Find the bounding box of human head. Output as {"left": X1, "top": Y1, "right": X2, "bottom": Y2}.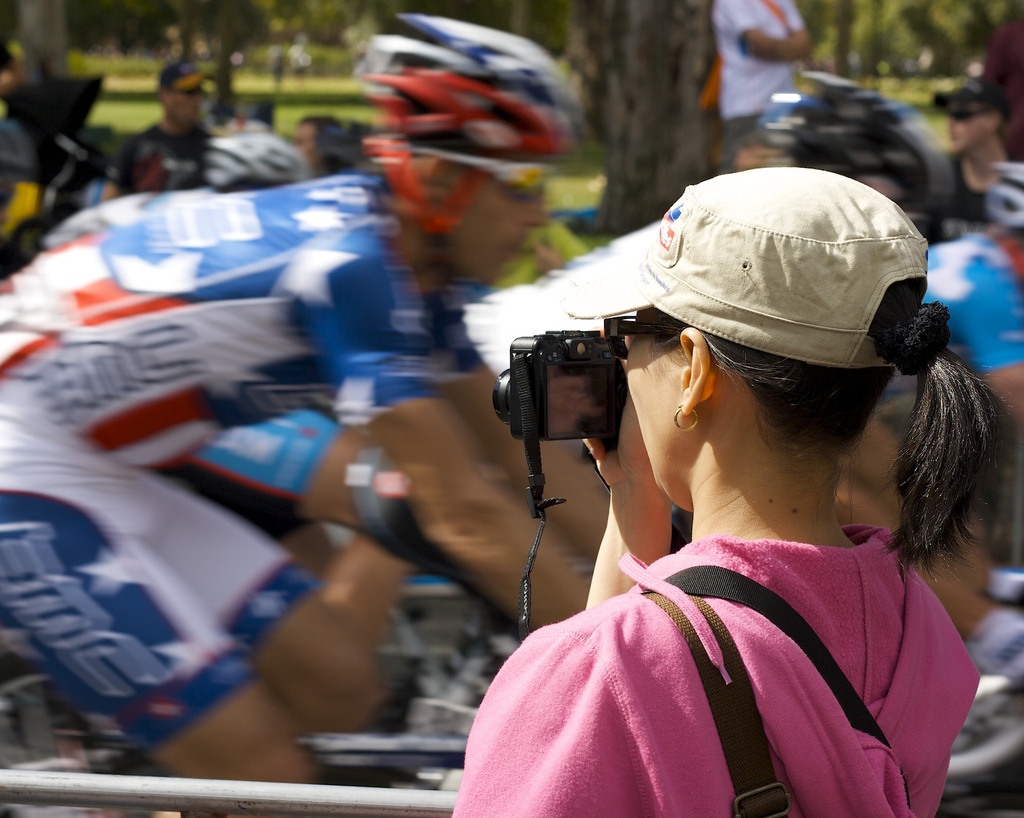
{"left": 945, "top": 68, "right": 1010, "bottom": 147}.
